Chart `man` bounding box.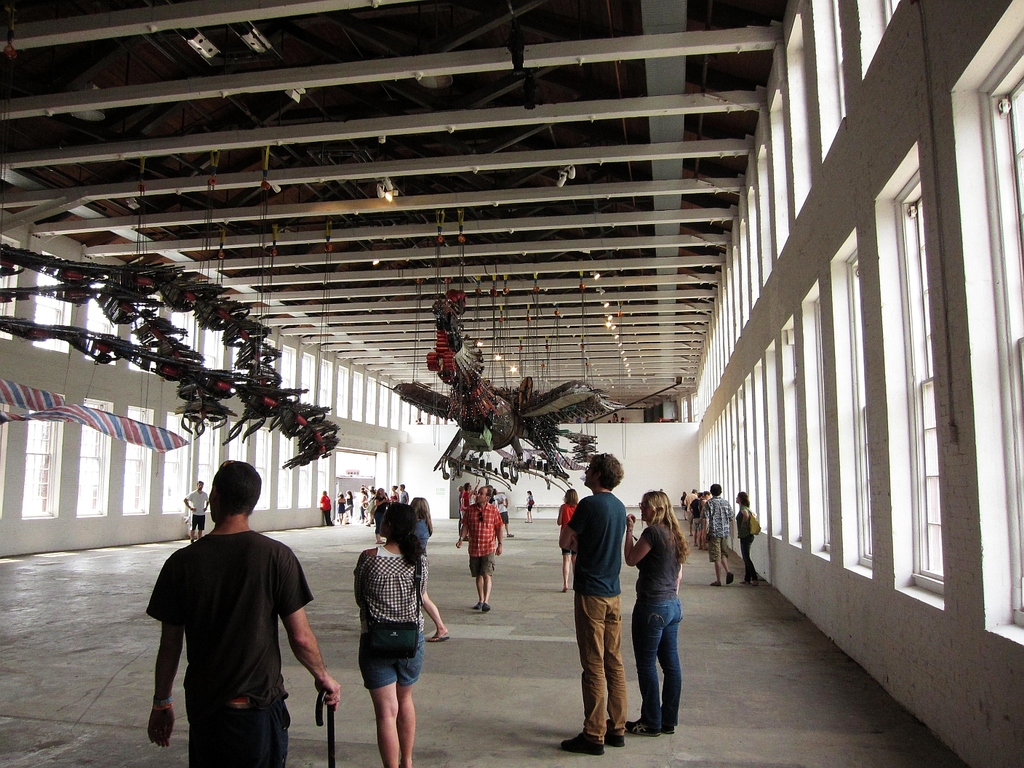
Charted: box=[183, 481, 209, 543].
